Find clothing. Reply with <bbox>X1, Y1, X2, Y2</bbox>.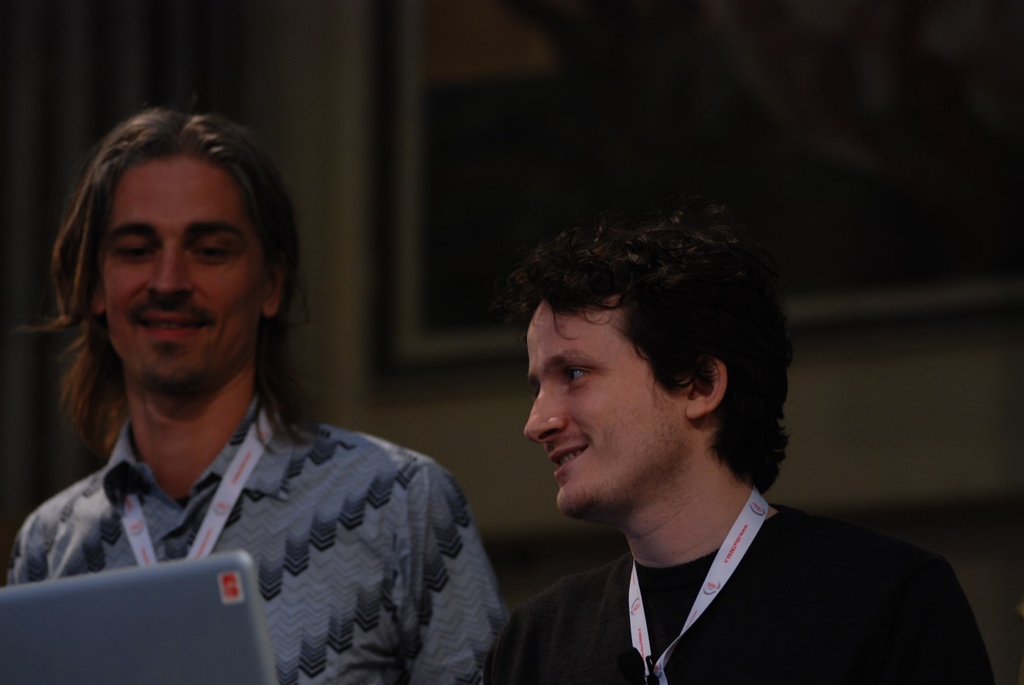
<bbox>534, 491, 945, 670</bbox>.
